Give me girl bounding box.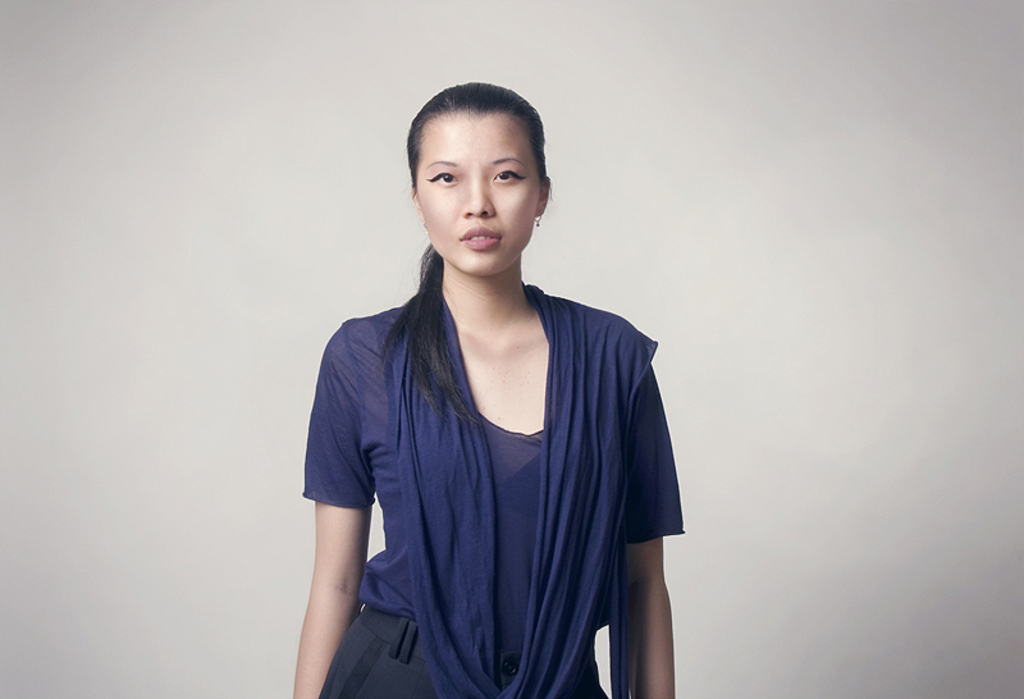
region(288, 78, 687, 698).
